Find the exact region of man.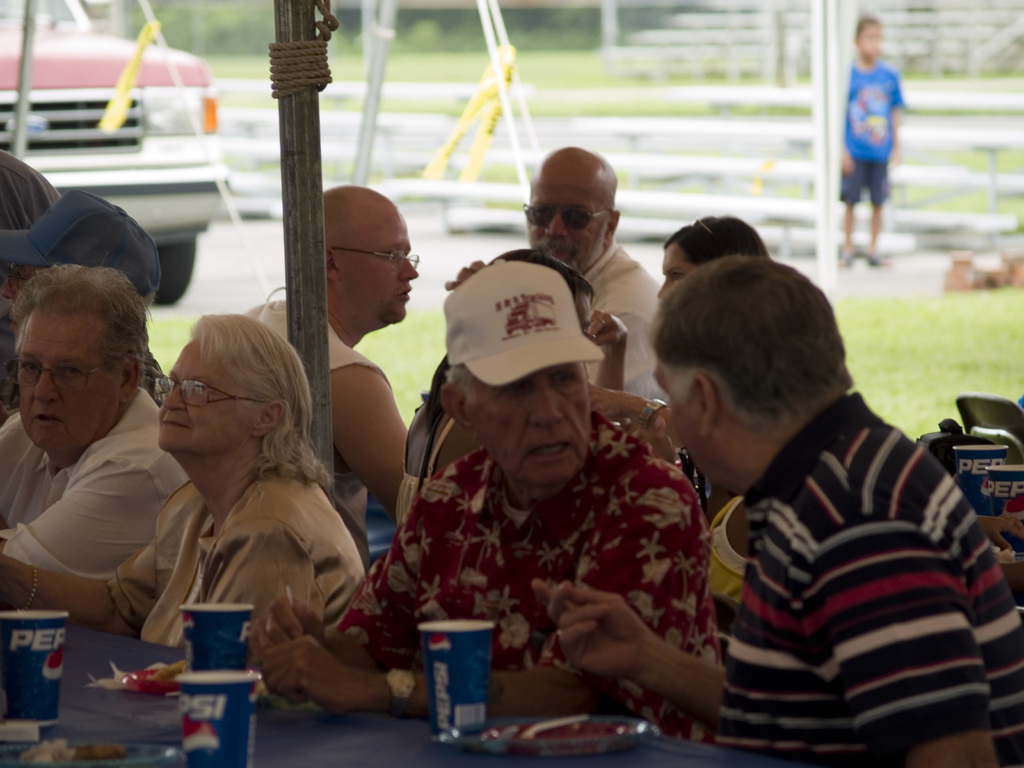
Exact region: 439,140,701,410.
